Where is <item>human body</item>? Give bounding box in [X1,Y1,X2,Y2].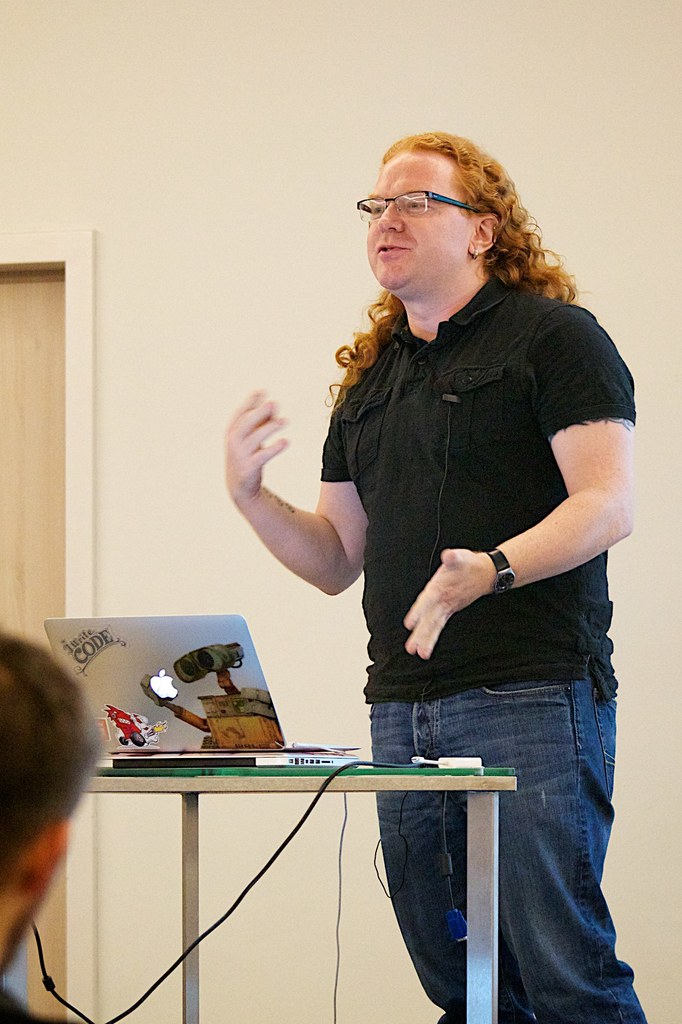
[200,160,625,965].
